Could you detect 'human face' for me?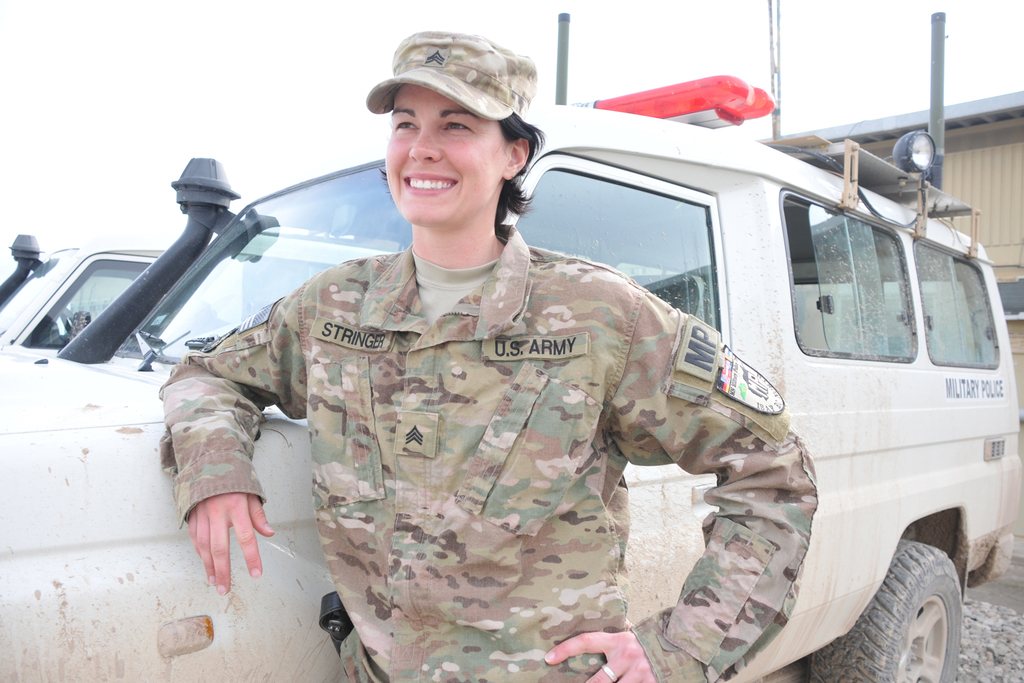
Detection result: bbox=[388, 88, 509, 217].
